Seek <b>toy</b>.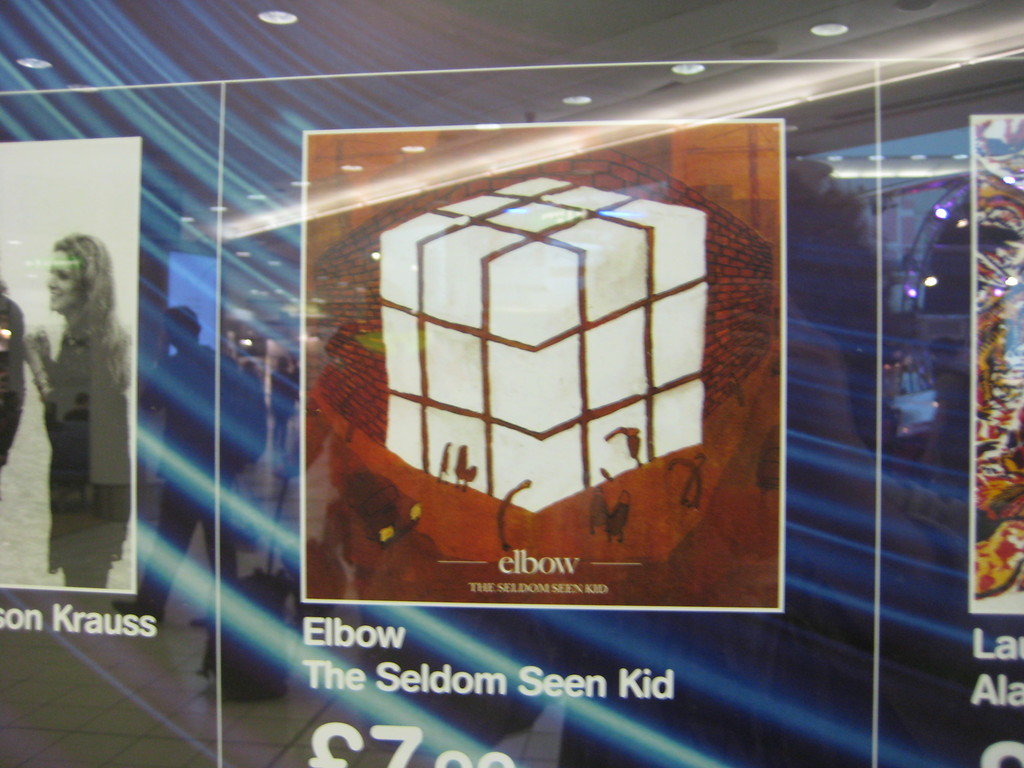
<bbox>461, 442, 481, 488</bbox>.
